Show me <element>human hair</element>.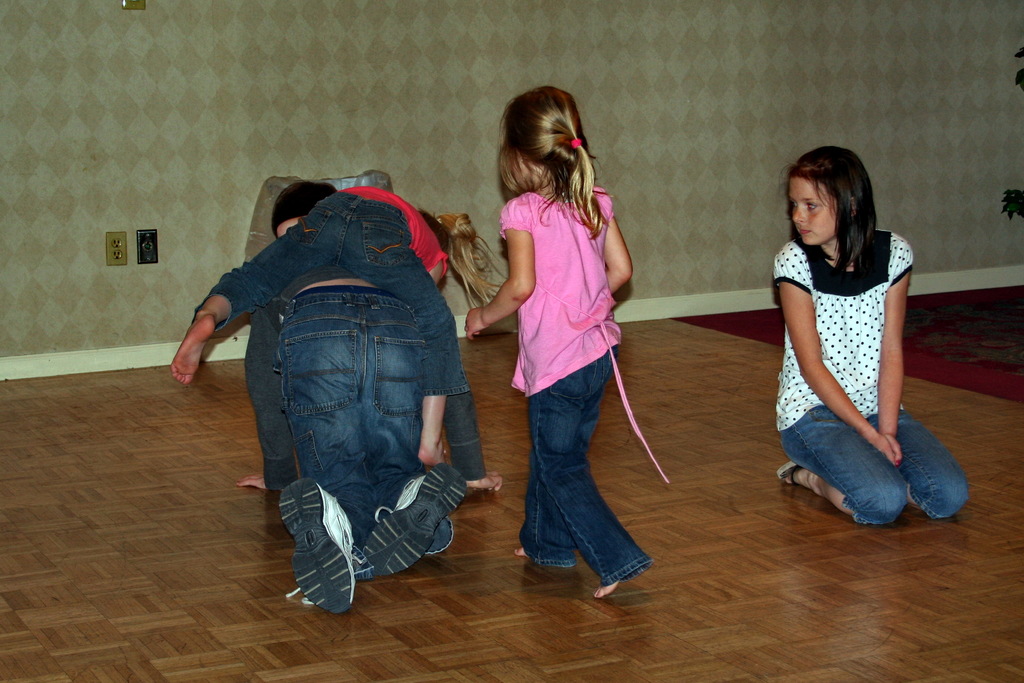
<element>human hair</element> is here: rect(431, 223, 501, 309).
